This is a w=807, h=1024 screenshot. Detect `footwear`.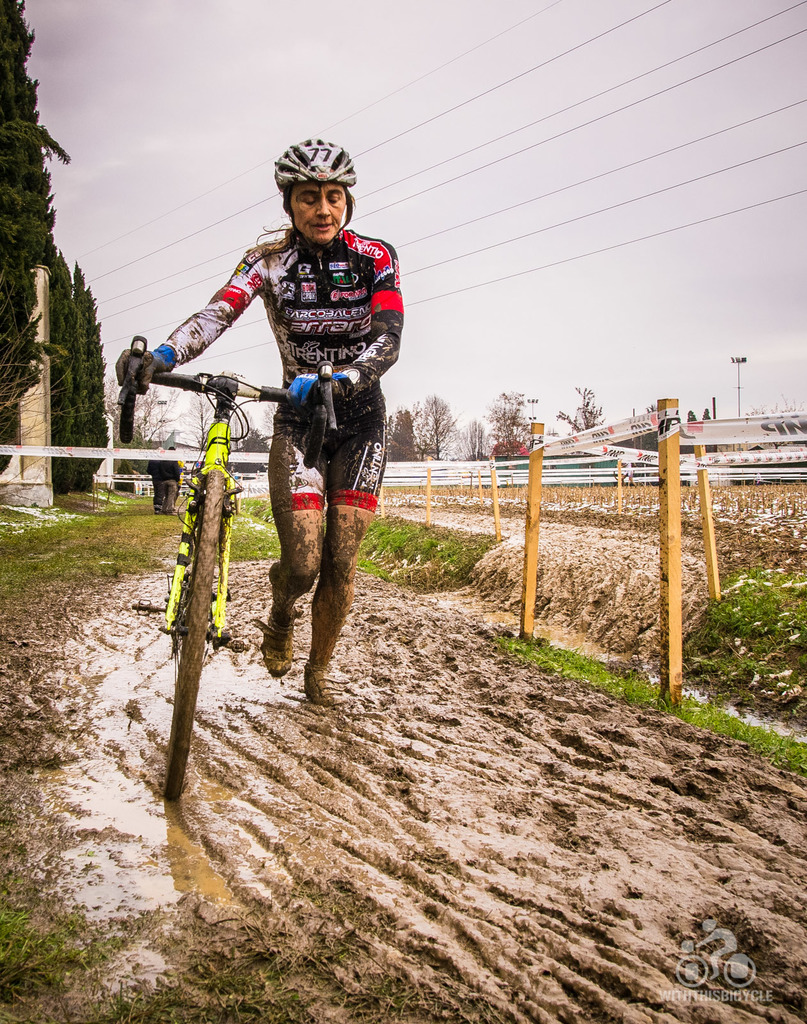
x1=302, y1=671, x2=347, y2=709.
